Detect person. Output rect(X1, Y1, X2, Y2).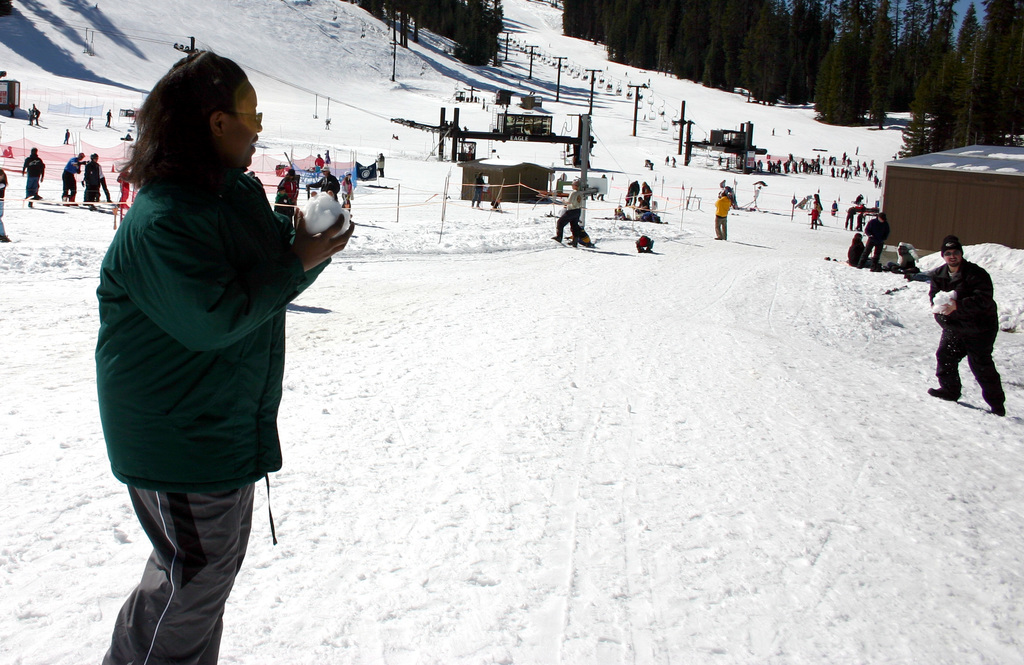
rect(307, 167, 342, 201).
